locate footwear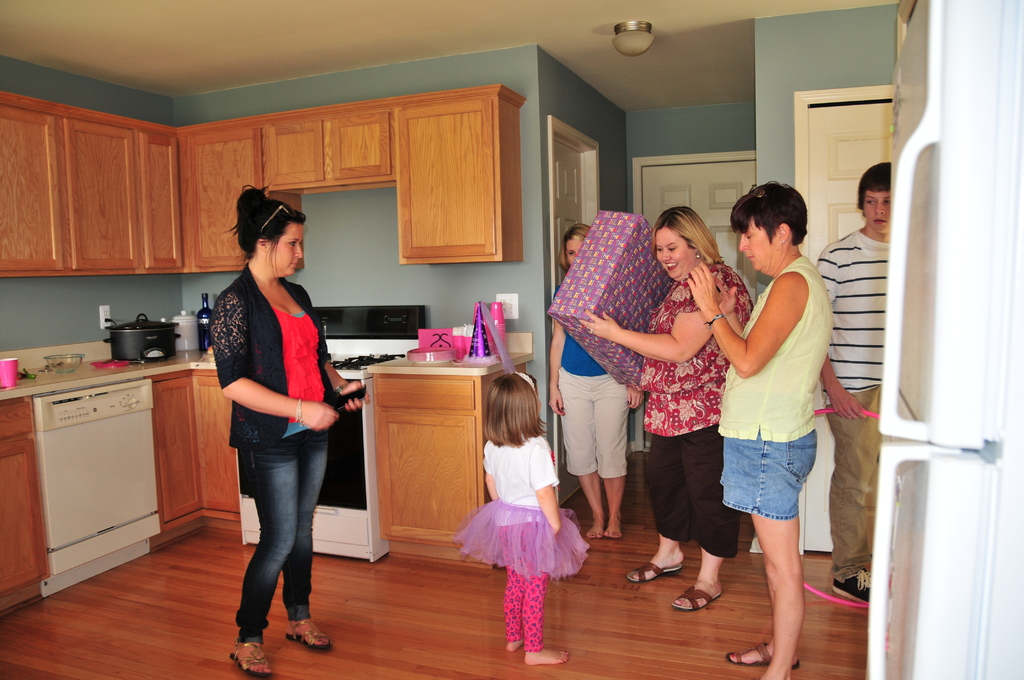
x1=621 y1=553 x2=678 y2=581
